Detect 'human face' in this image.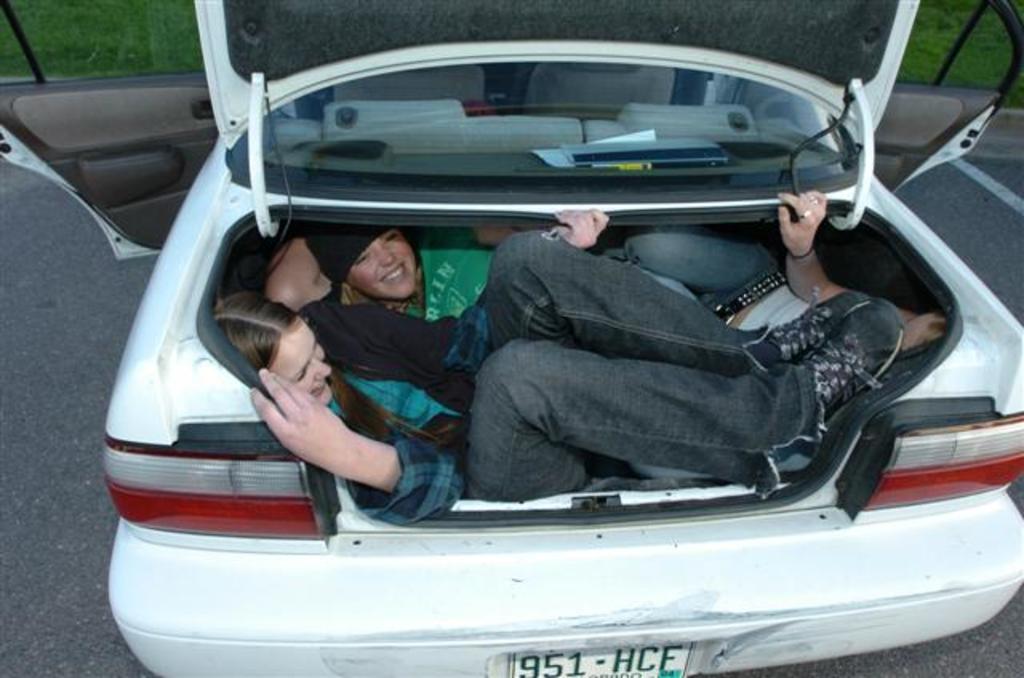
Detection: (272,315,330,406).
